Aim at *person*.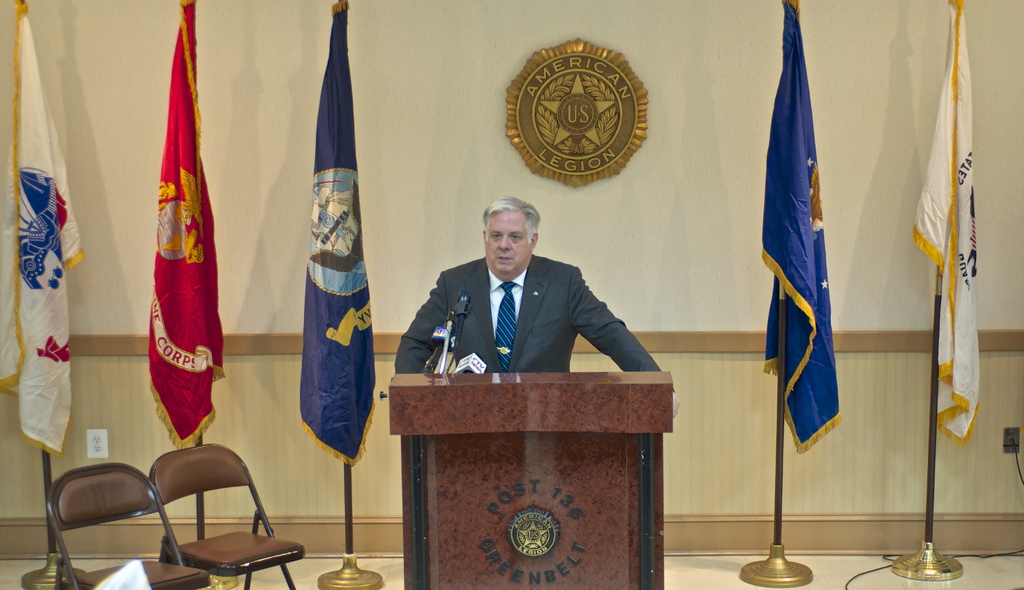
Aimed at x1=418, y1=185, x2=654, y2=395.
